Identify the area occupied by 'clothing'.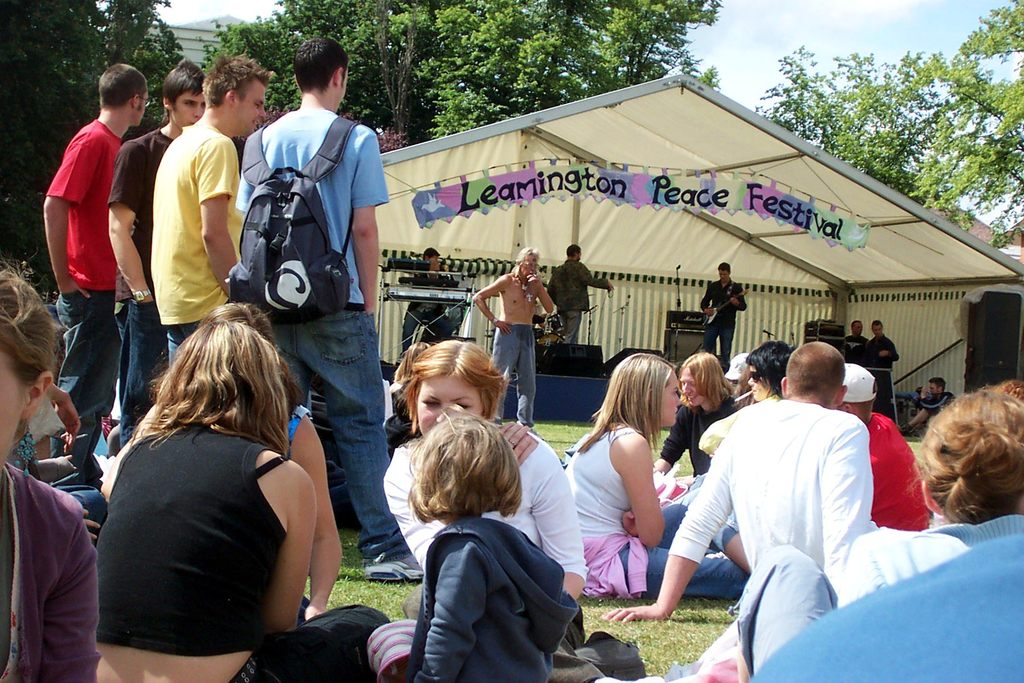
Area: locate(689, 361, 901, 642).
